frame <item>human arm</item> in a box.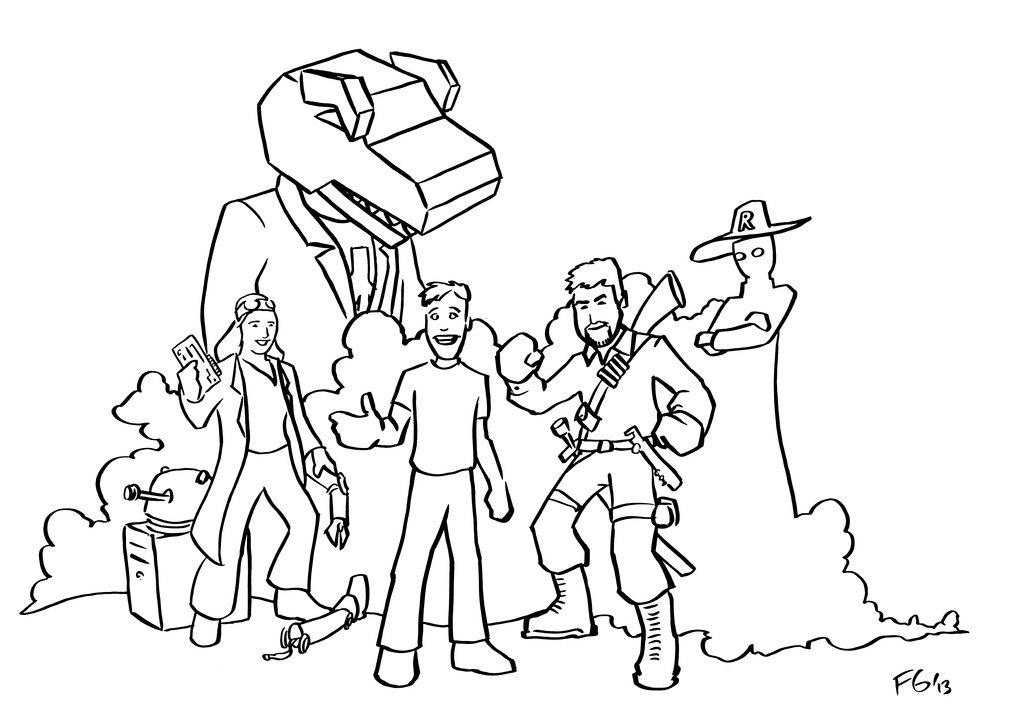
box(175, 349, 225, 430).
